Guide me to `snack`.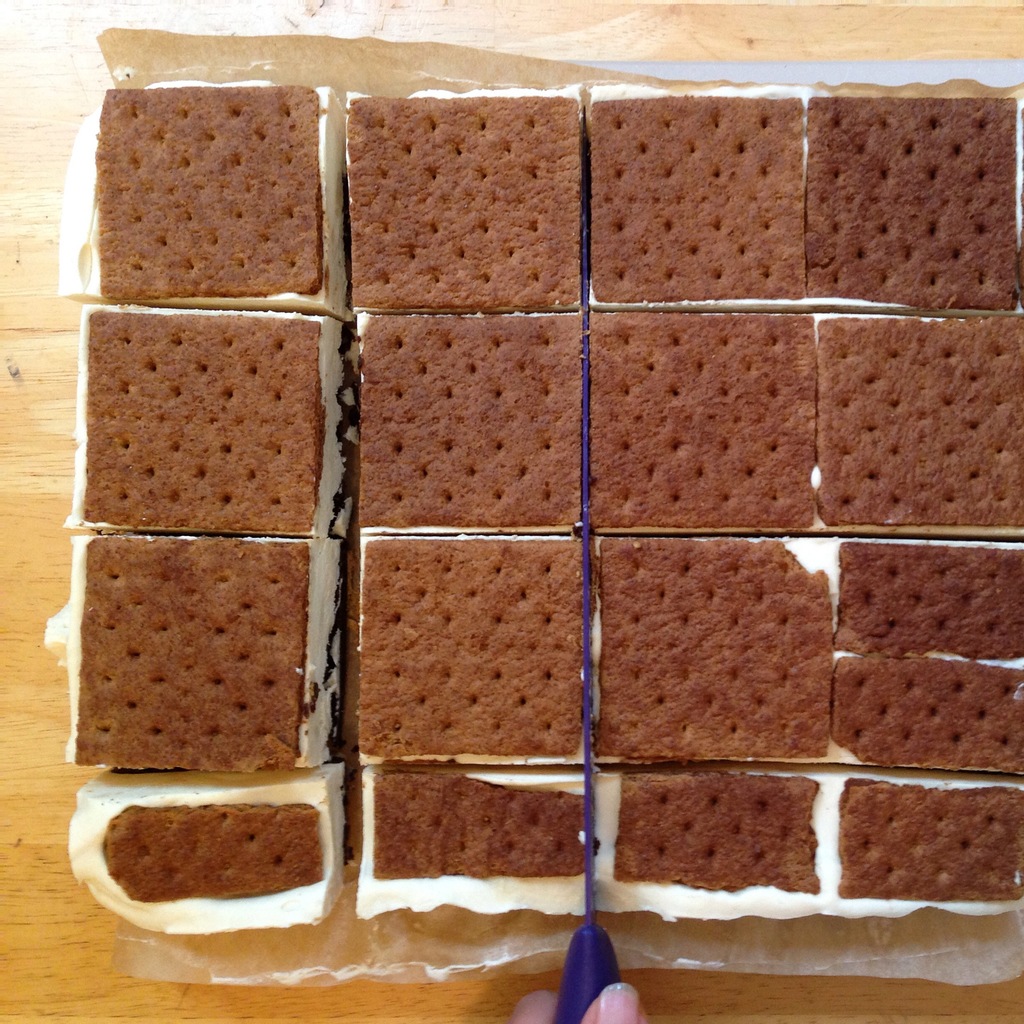
Guidance: BBox(347, 528, 602, 757).
